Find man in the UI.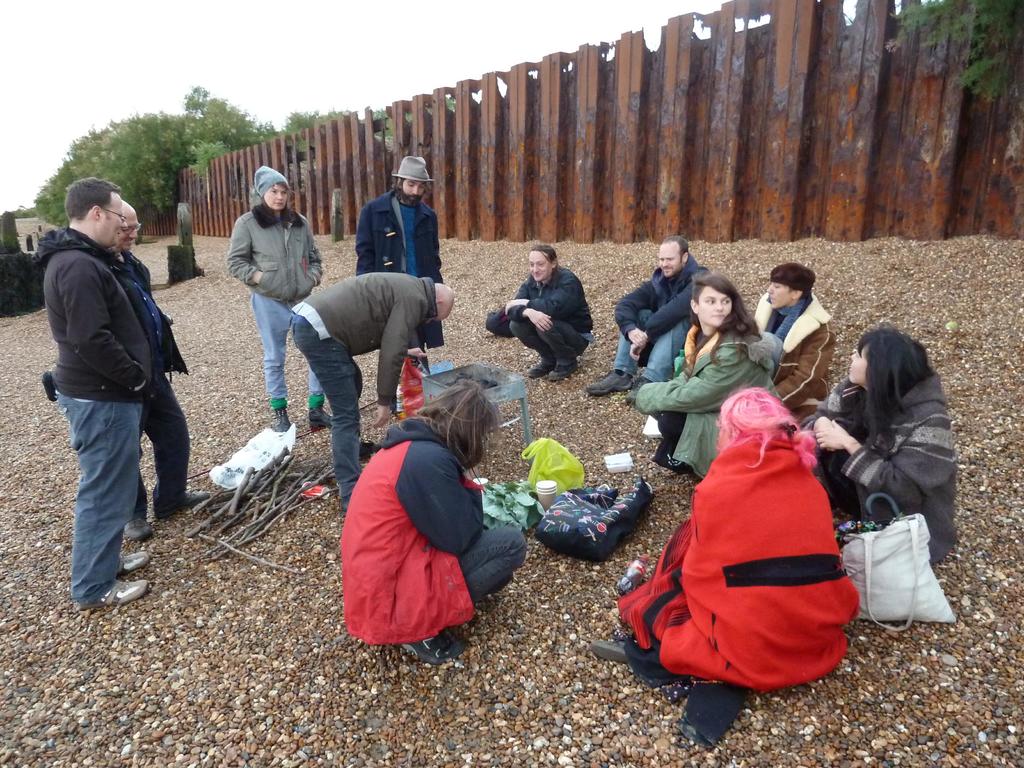
UI element at Rect(111, 200, 213, 550).
